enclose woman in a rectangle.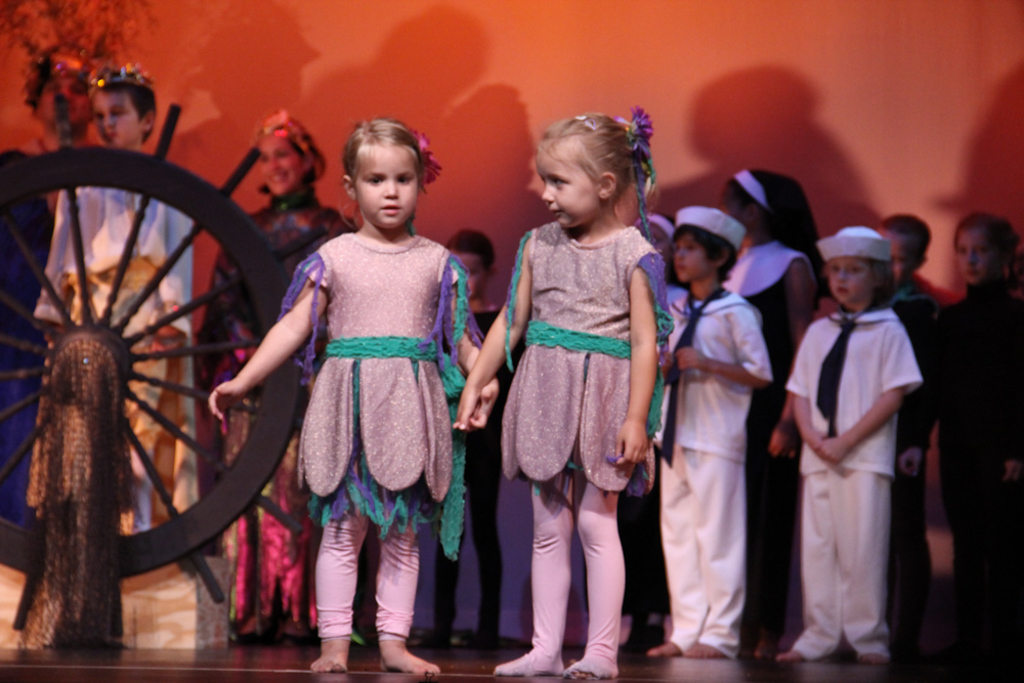
(left=188, top=101, right=362, bottom=638).
